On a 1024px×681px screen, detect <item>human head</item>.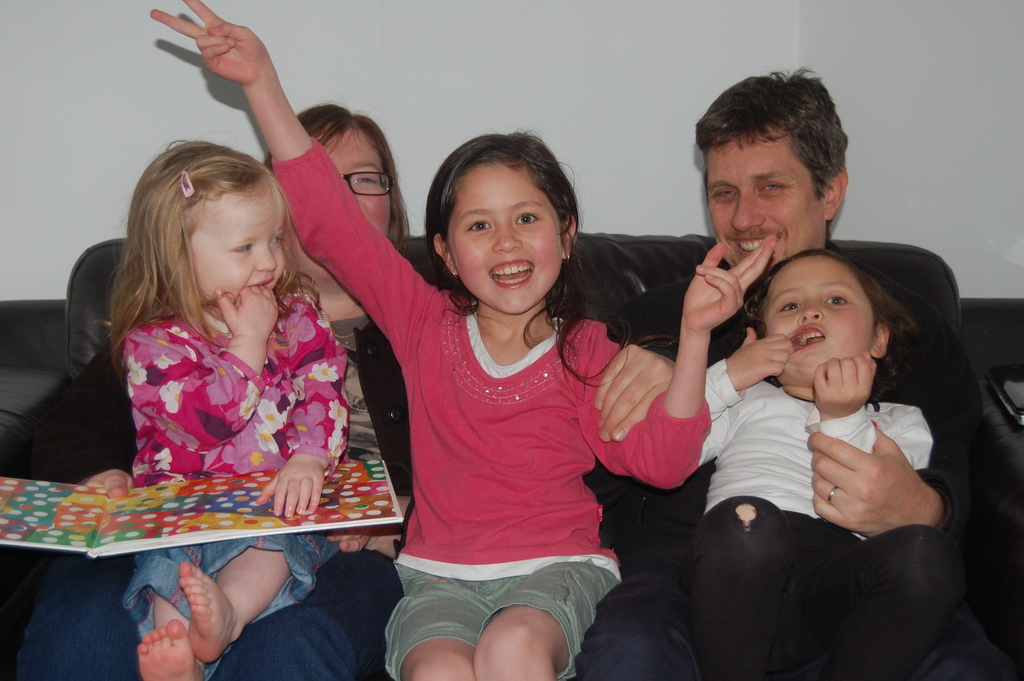
754/250/902/385.
